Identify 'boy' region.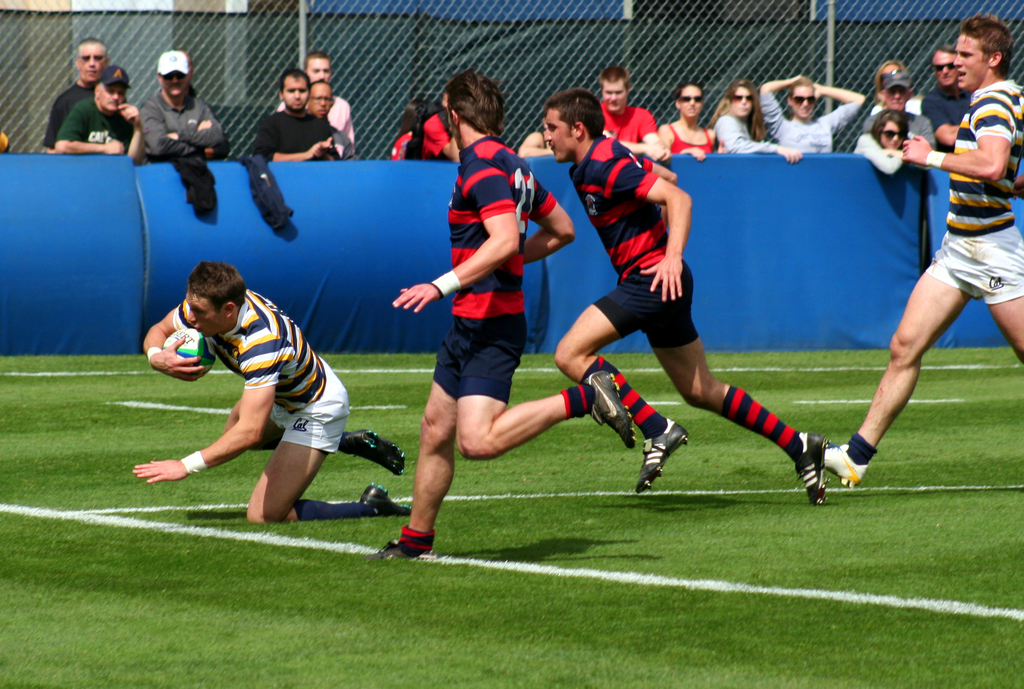
Region: bbox=[52, 65, 140, 166].
